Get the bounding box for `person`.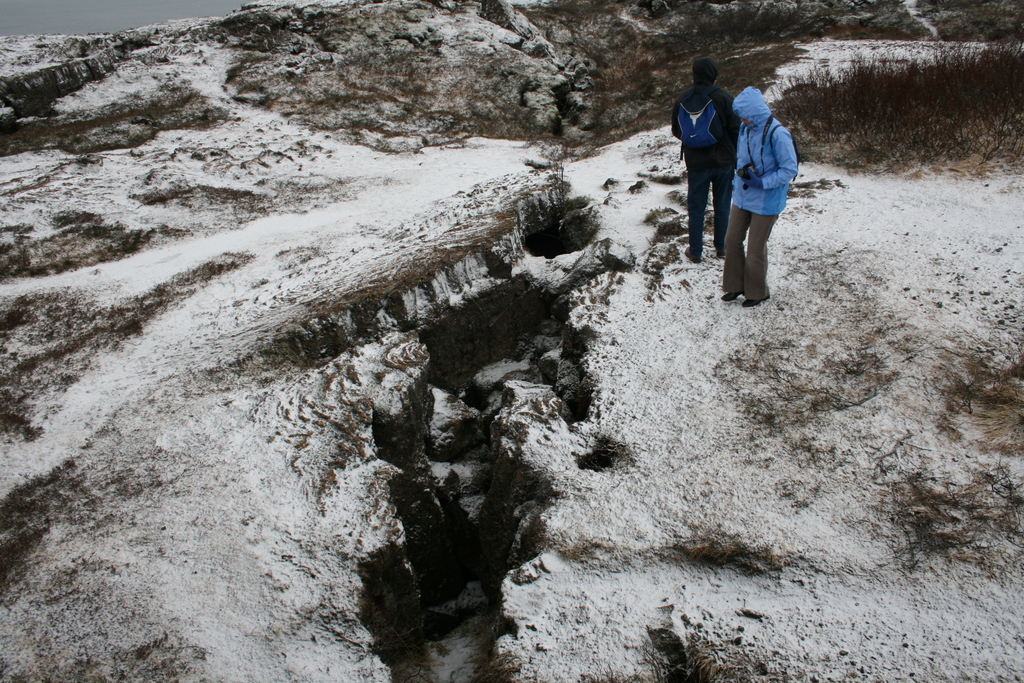
<region>664, 50, 737, 258</region>.
